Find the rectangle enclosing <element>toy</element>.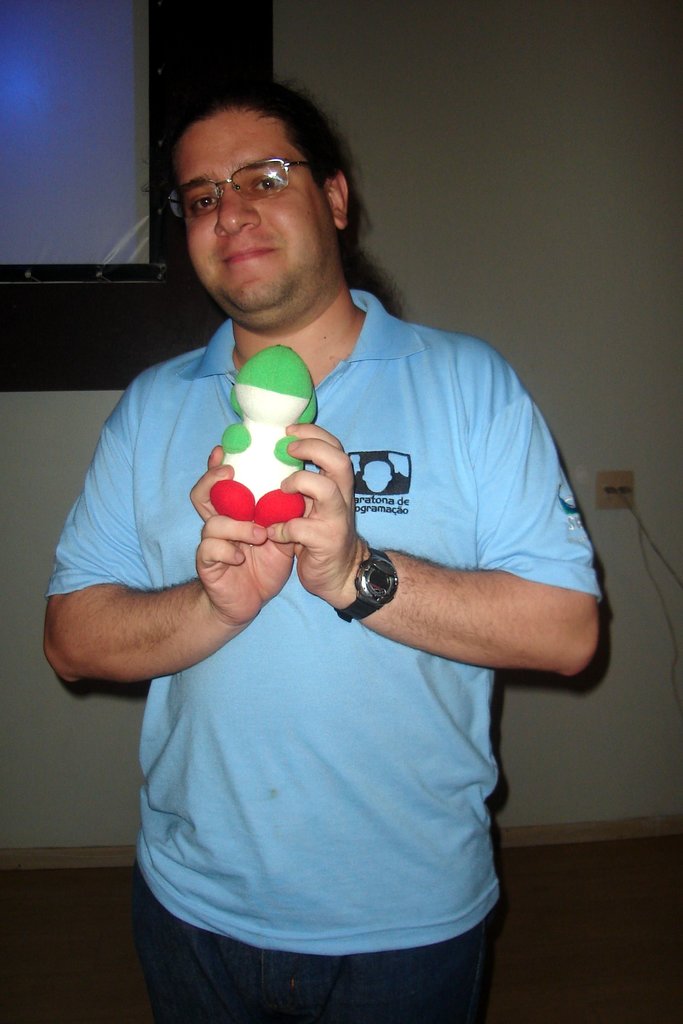
detection(201, 331, 336, 533).
